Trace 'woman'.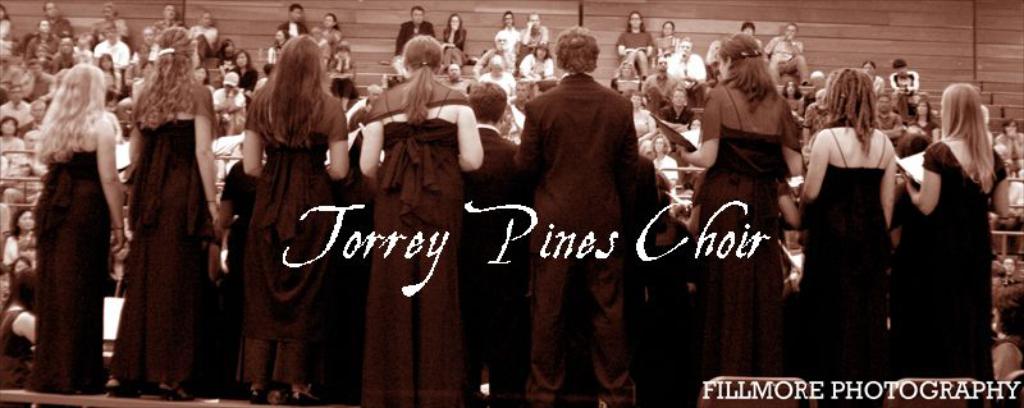
Traced to [801,58,918,368].
